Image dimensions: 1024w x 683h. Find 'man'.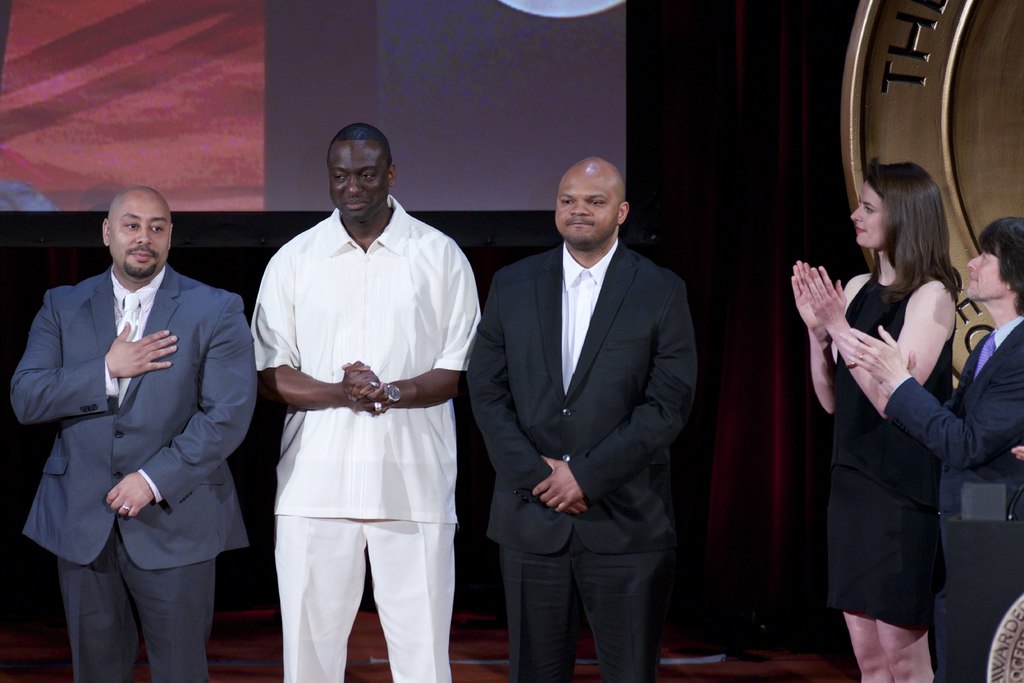
l=835, t=212, r=1023, b=682.
